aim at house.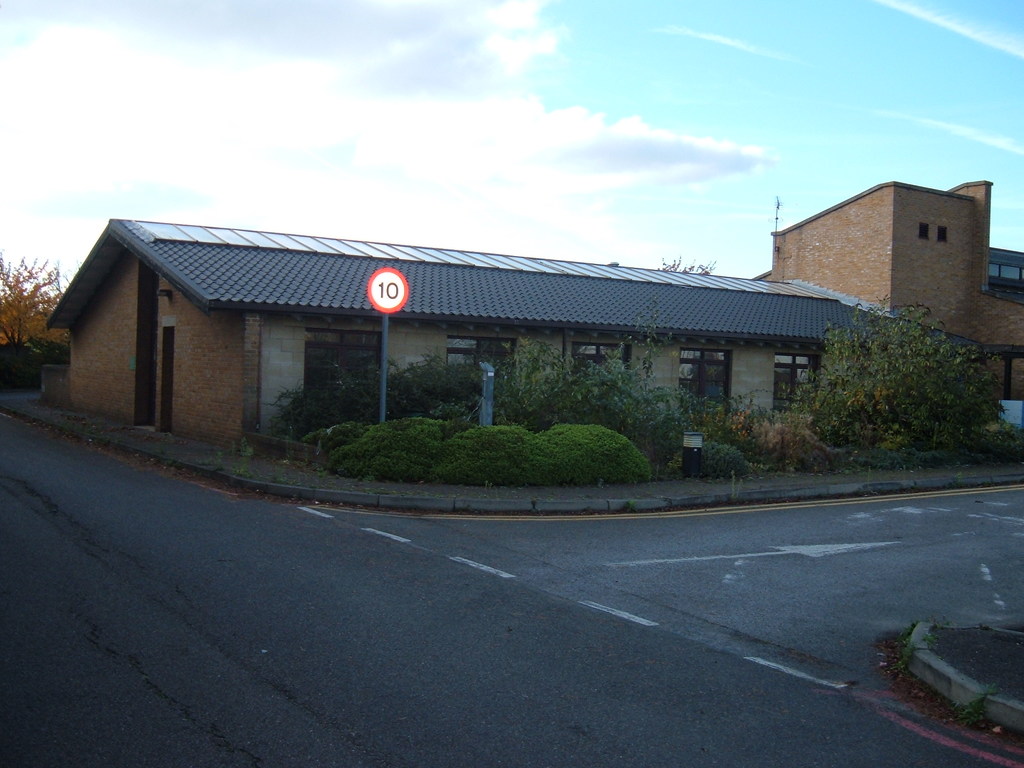
Aimed at BBox(755, 178, 1023, 406).
